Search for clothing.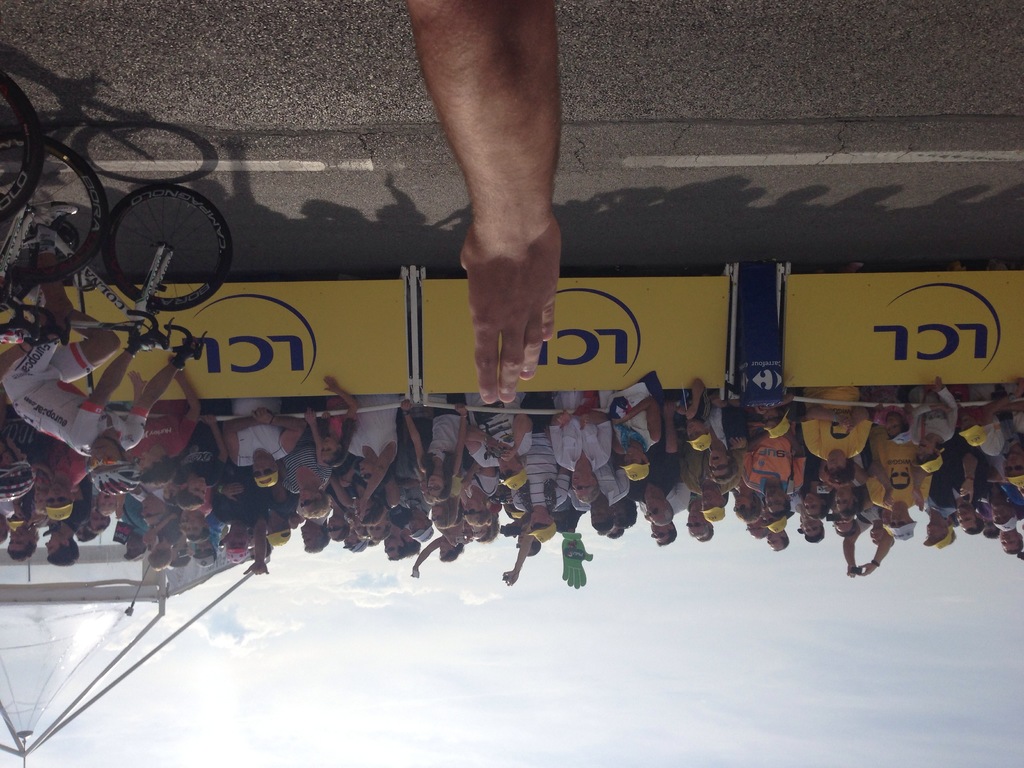
Found at (221,386,285,467).
